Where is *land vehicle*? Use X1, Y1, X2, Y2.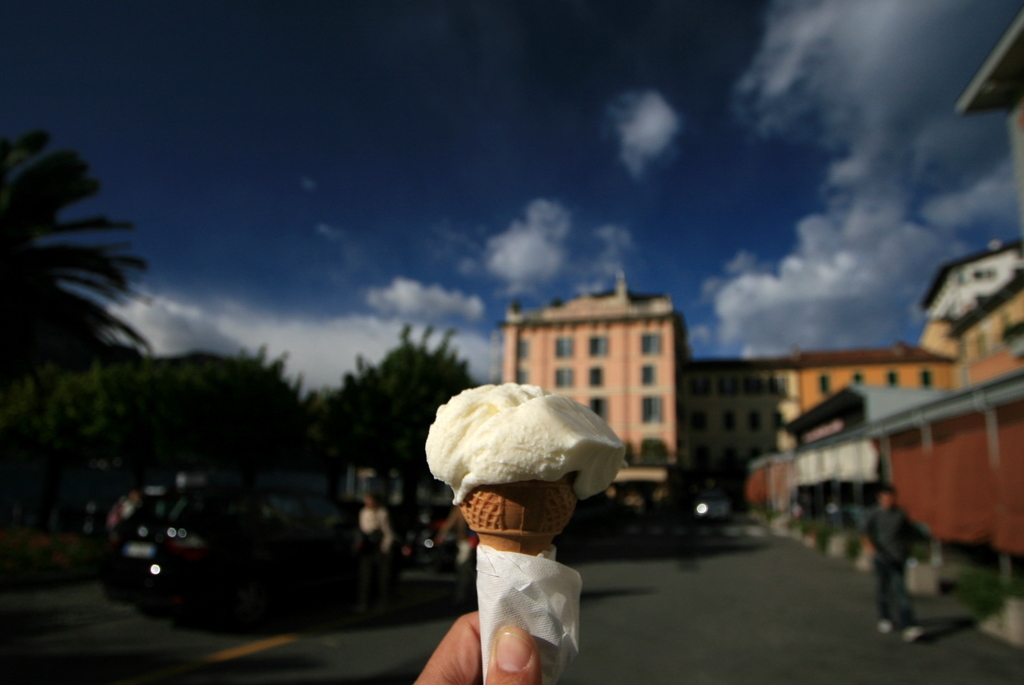
116, 475, 399, 617.
